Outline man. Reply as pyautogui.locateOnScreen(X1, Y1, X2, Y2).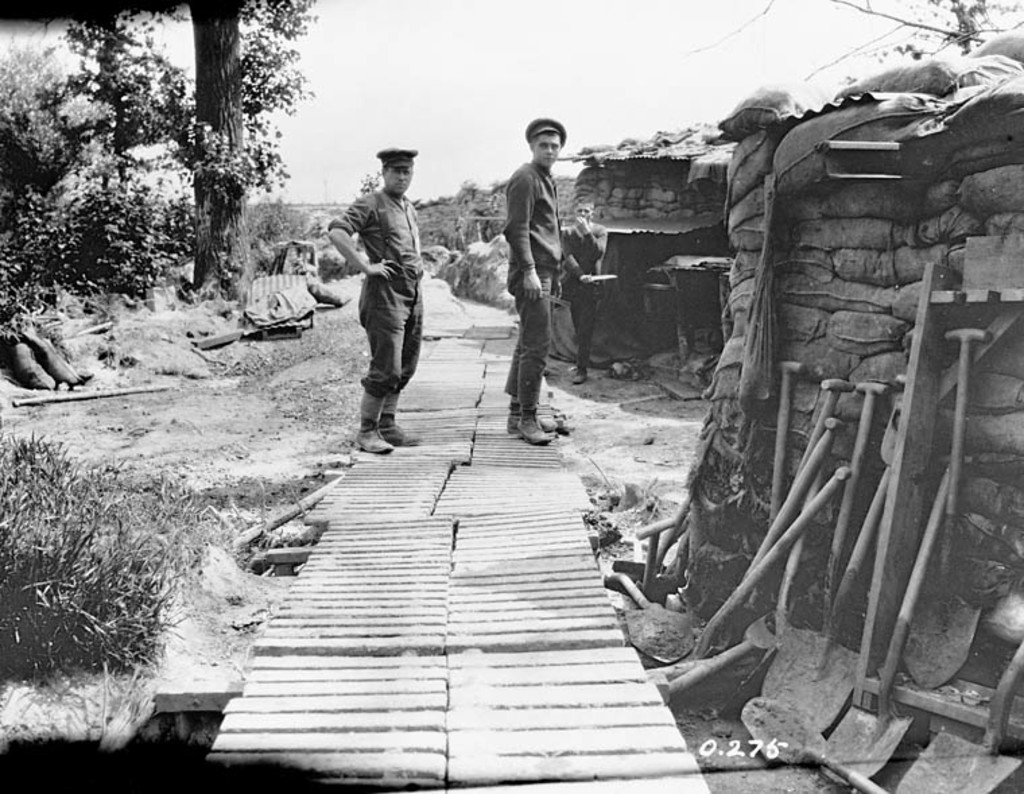
pyautogui.locateOnScreen(497, 115, 577, 446).
